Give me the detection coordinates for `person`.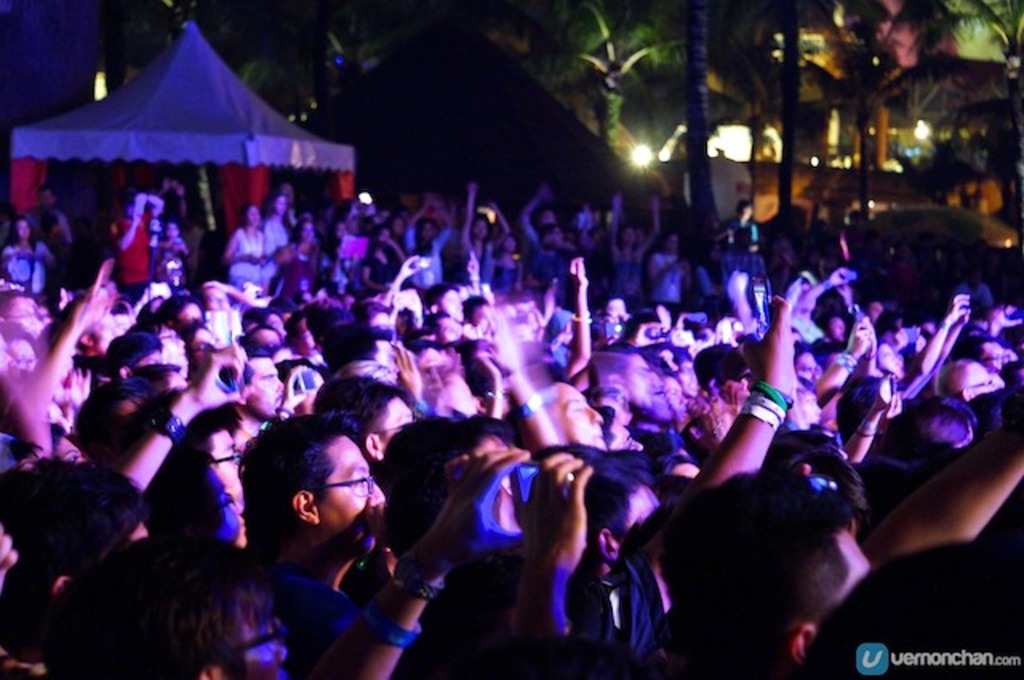
{"left": 714, "top": 192, "right": 758, "bottom": 286}.
